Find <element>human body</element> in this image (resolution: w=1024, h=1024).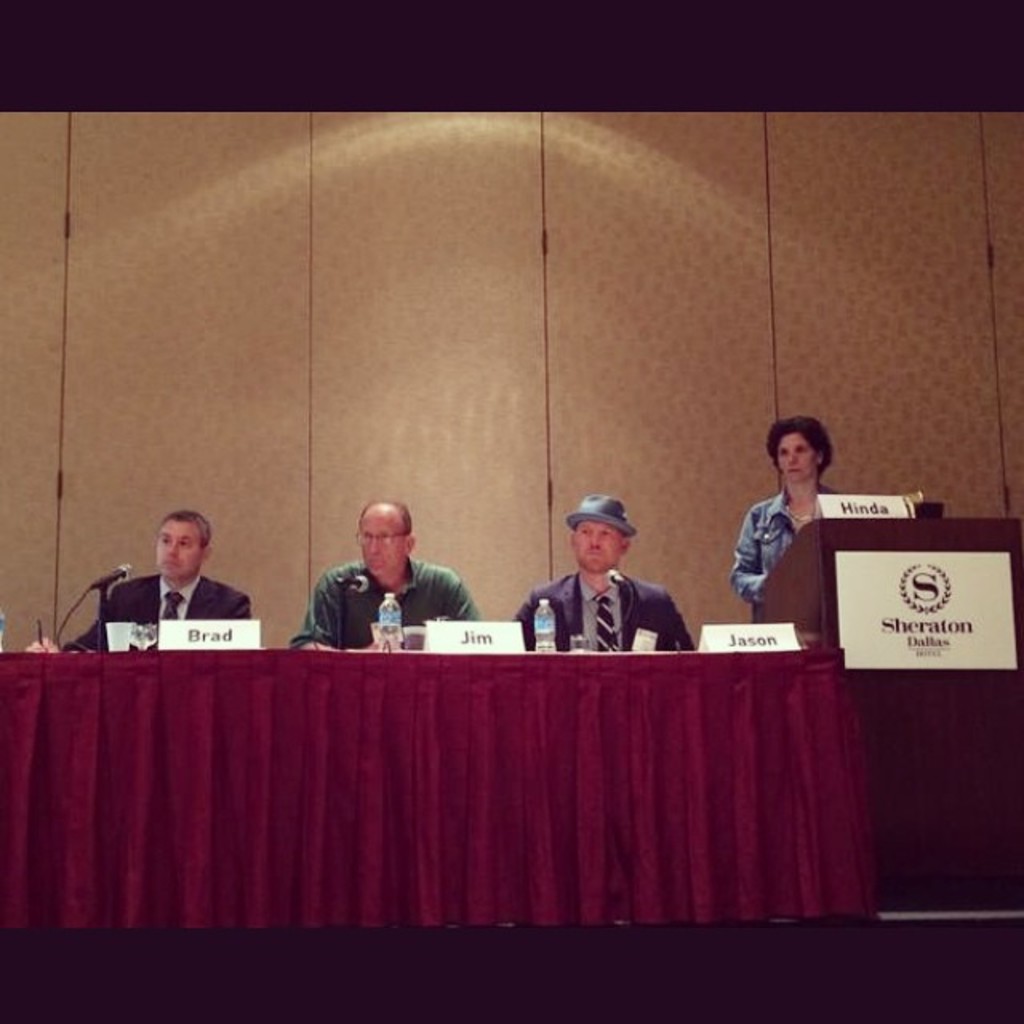
l=24, t=570, r=251, b=659.
